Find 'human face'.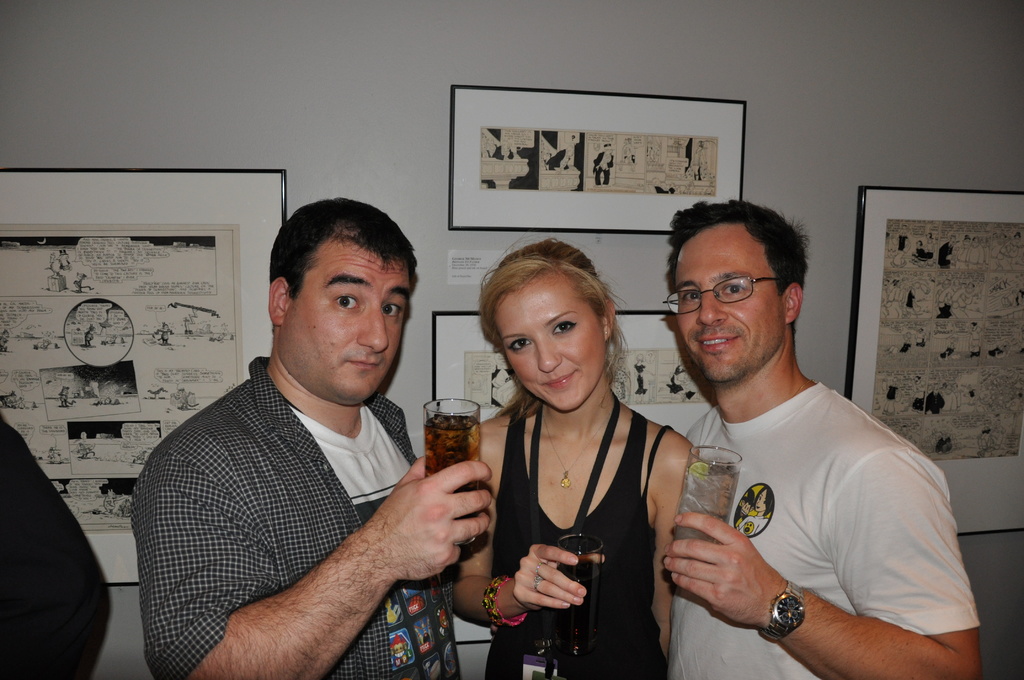
bbox=(673, 222, 786, 382).
